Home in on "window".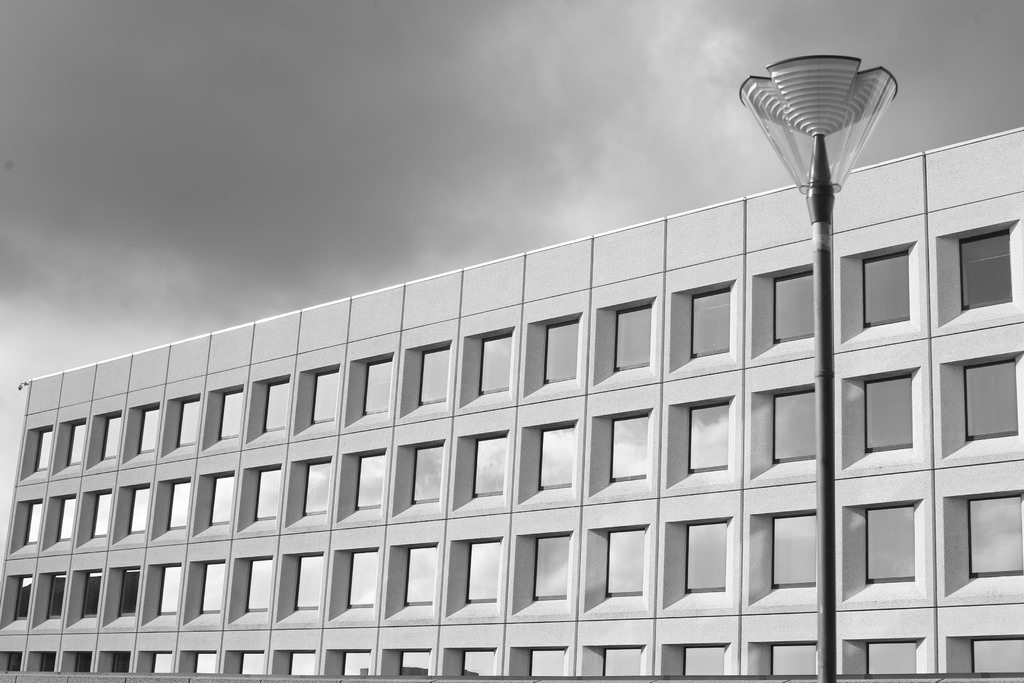
Homed in at box(89, 490, 112, 538).
